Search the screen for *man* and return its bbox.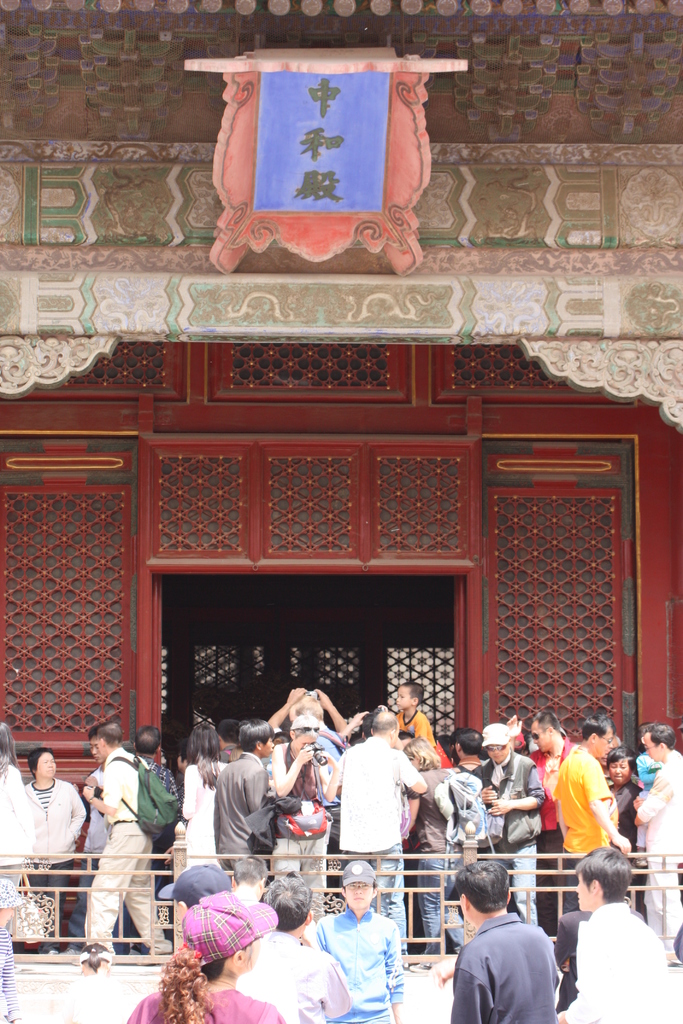
Found: {"x1": 222, "y1": 875, "x2": 351, "y2": 1023}.
